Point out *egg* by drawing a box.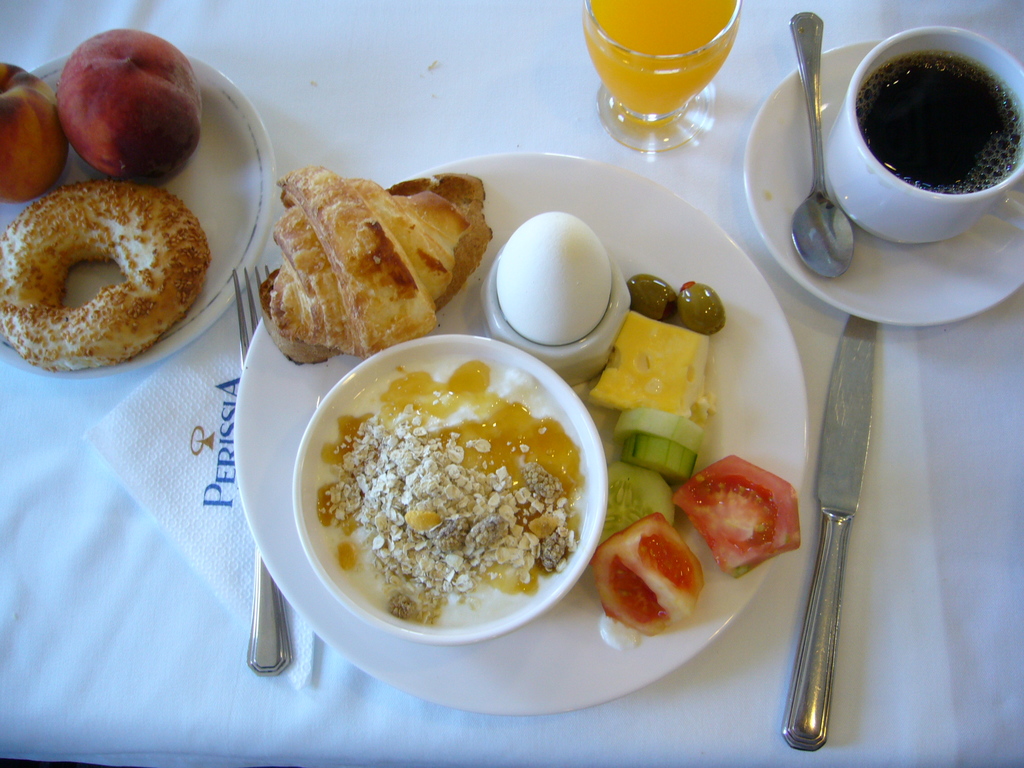
detection(493, 209, 614, 345).
